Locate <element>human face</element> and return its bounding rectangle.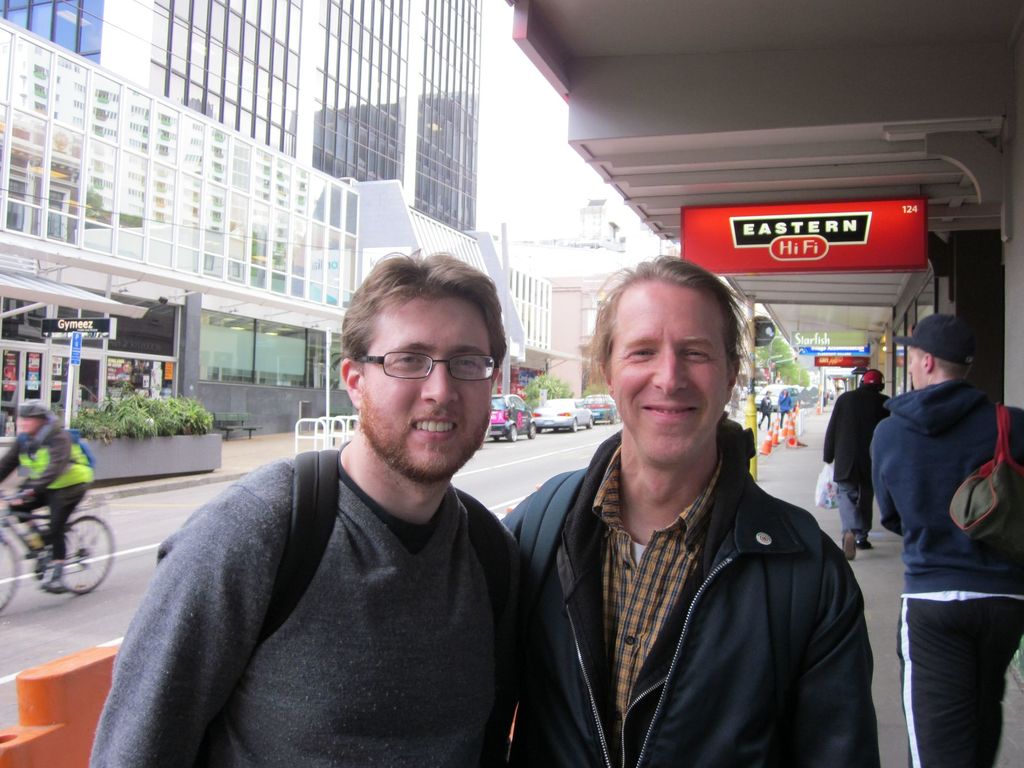
<box>357,291,491,486</box>.
